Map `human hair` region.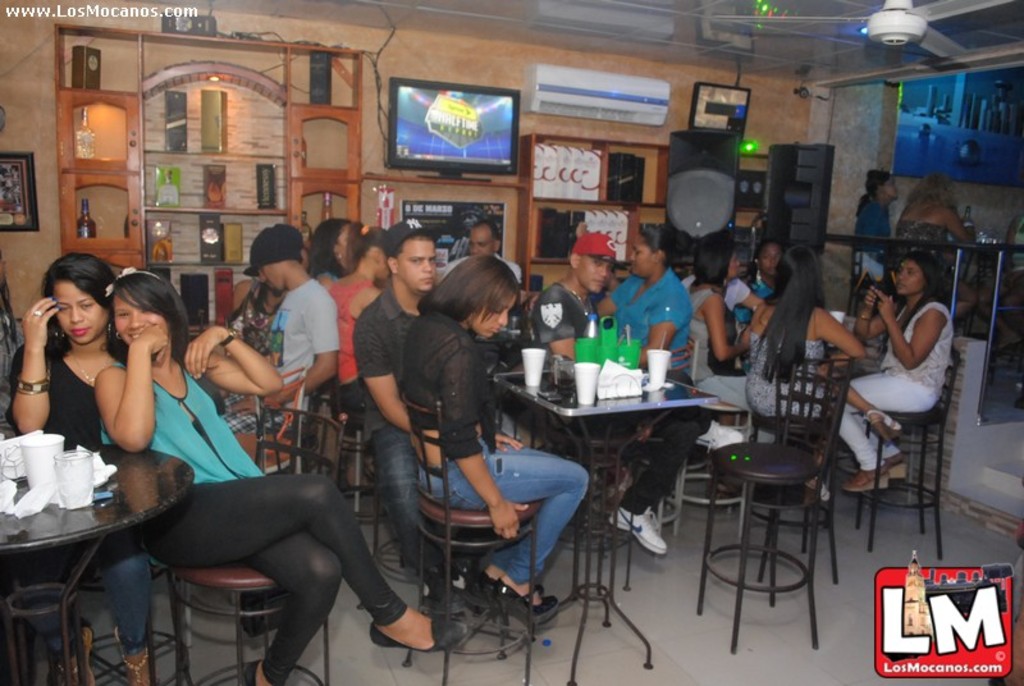
Mapped to [877,252,941,353].
